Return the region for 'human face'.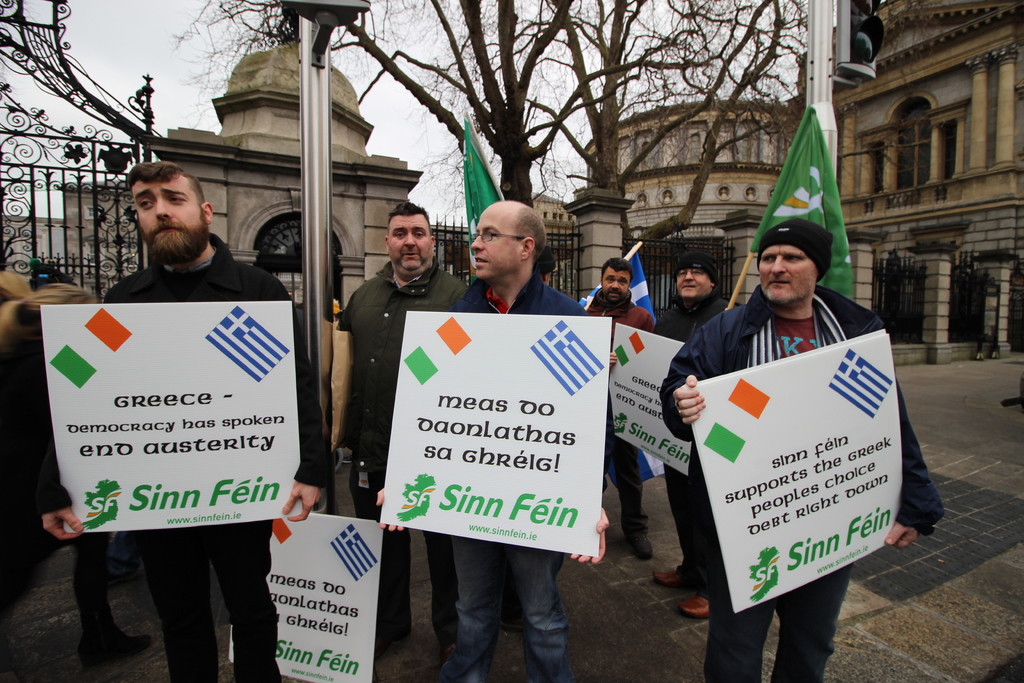
<region>467, 210, 521, 282</region>.
